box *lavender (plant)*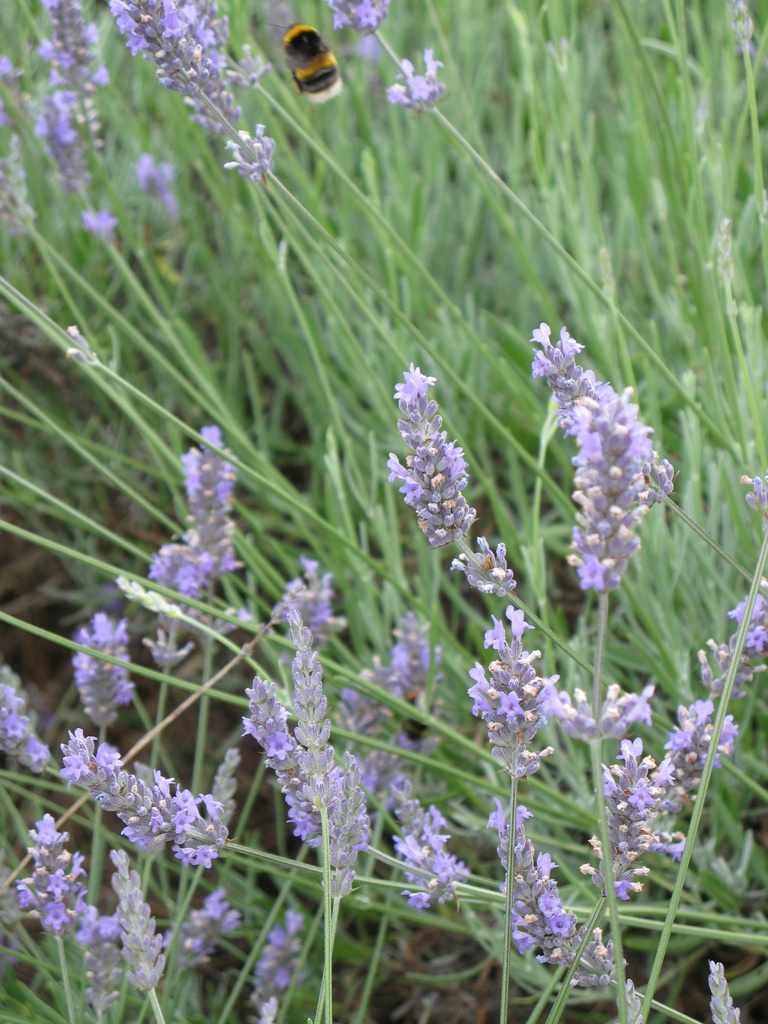
region(529, 751, 681, 1023)
